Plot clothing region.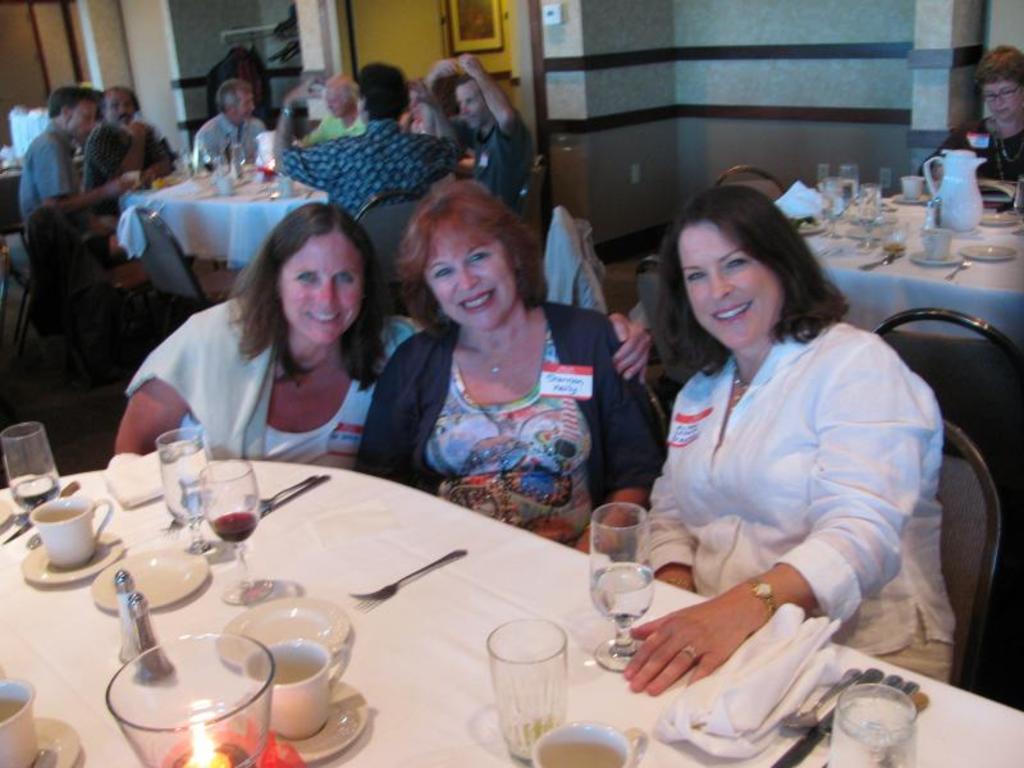
Plotted at box(457, 114, 534, 204).
